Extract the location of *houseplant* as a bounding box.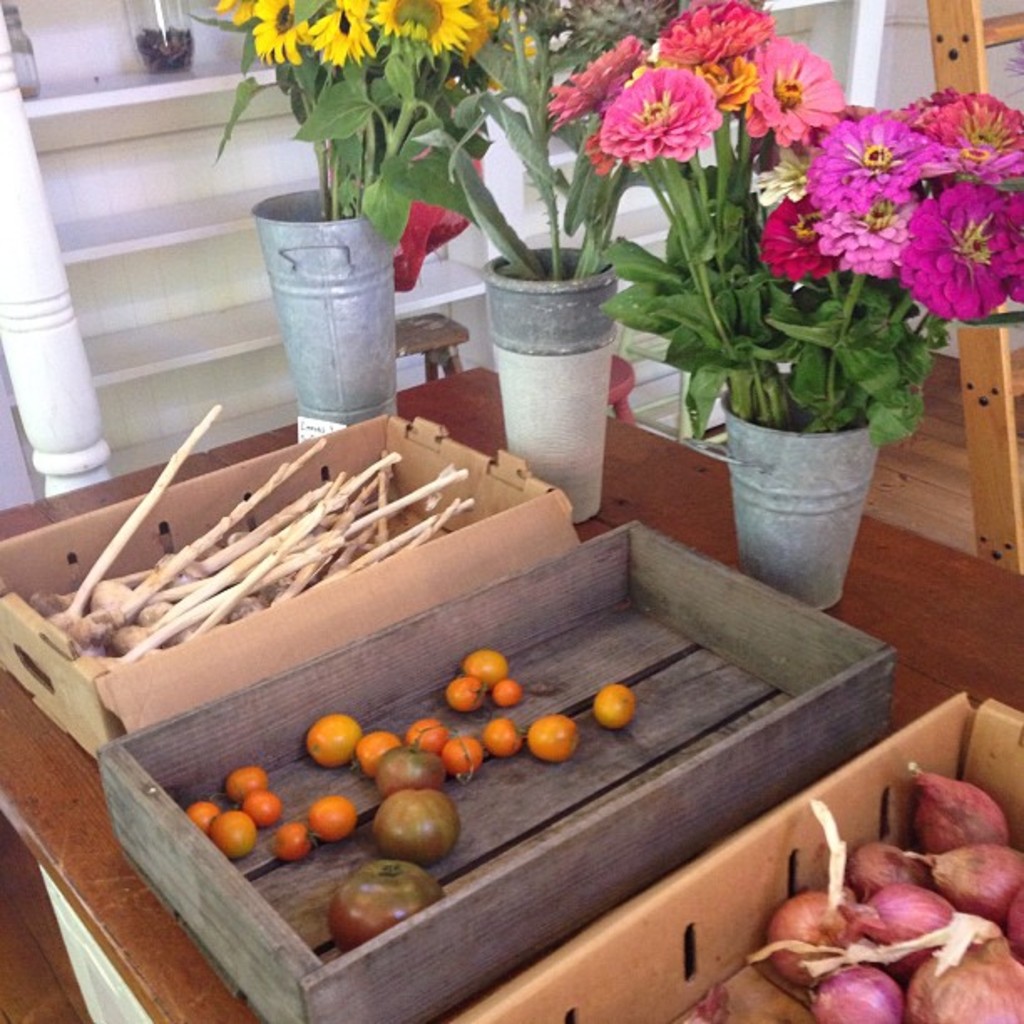
<region>437, 0, 668, 517</region>.
